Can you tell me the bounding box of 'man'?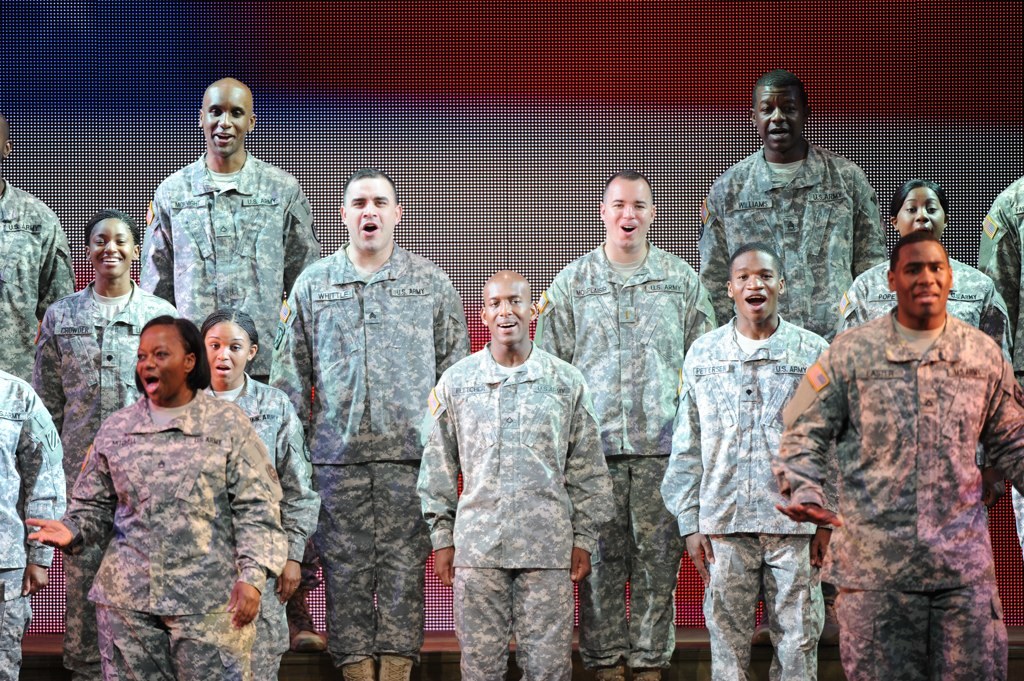
[270,166,473,680].
